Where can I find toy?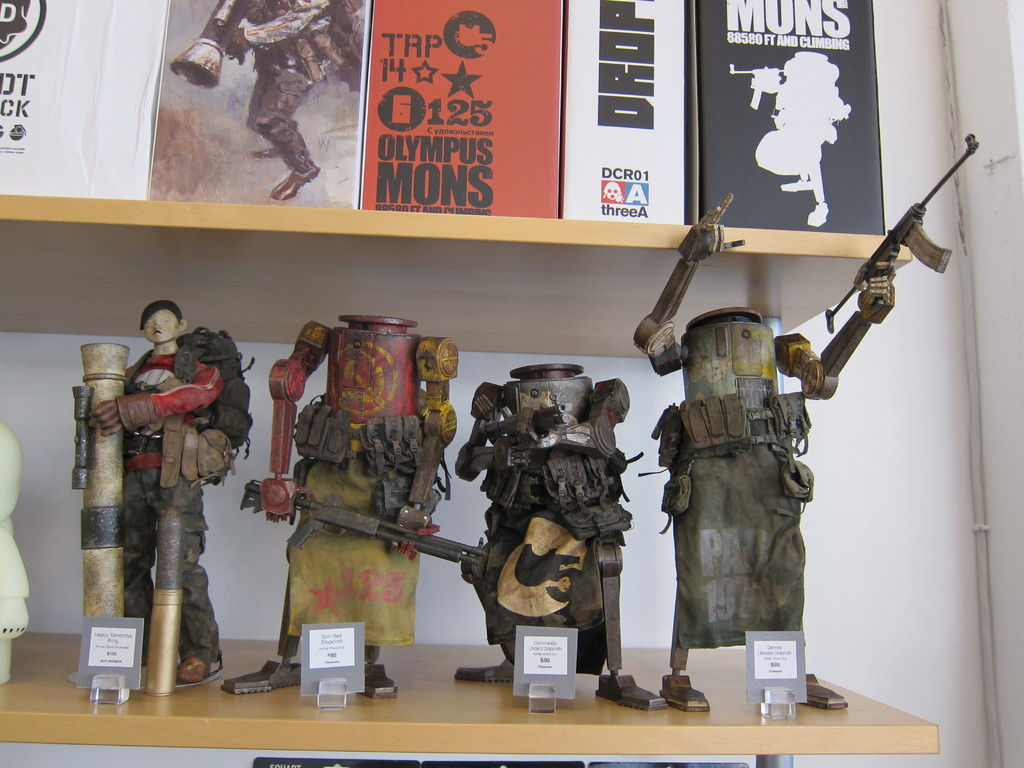
You can find it at pyautogui.locateOnScreen(728, 45, 850, 225).
